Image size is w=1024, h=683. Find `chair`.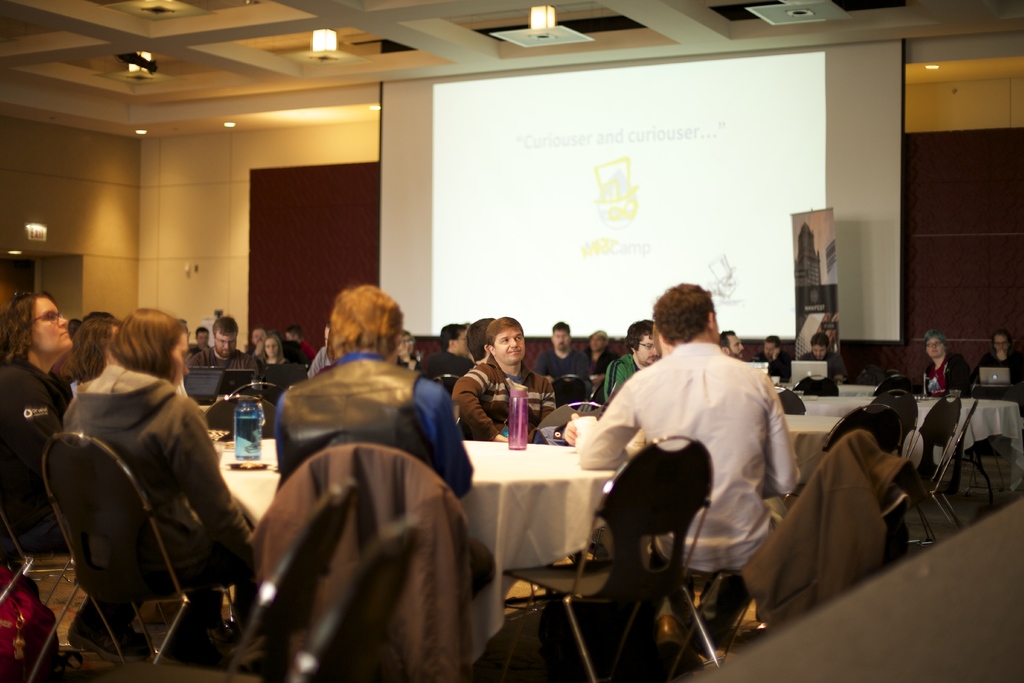
box(532, 400, 606, 613).
